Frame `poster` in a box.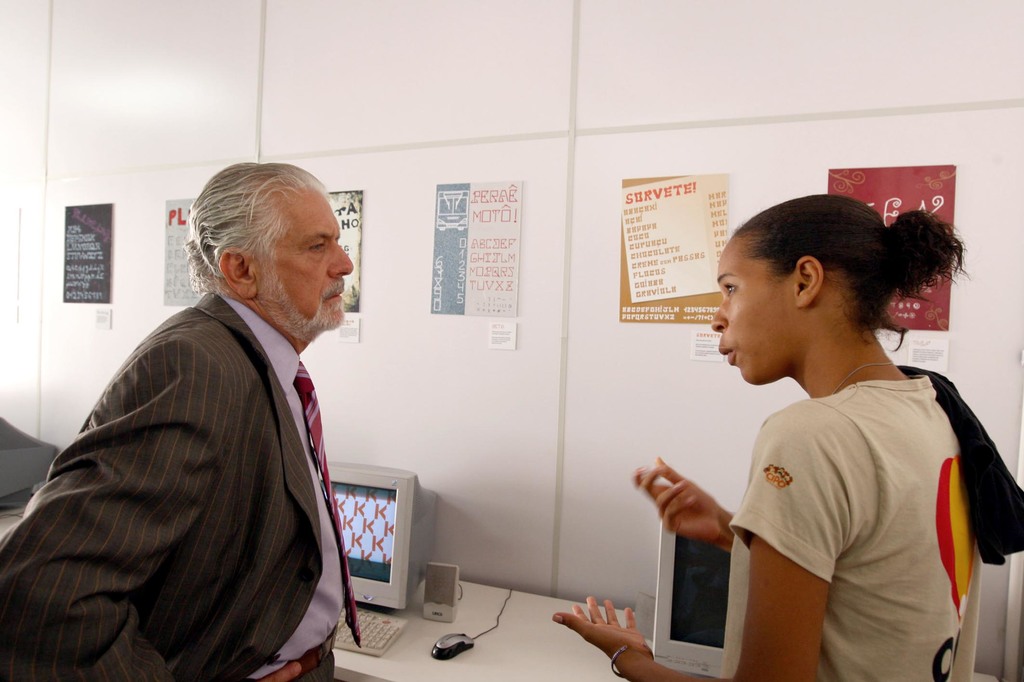
bbox=(312, 189, 358, 344).
